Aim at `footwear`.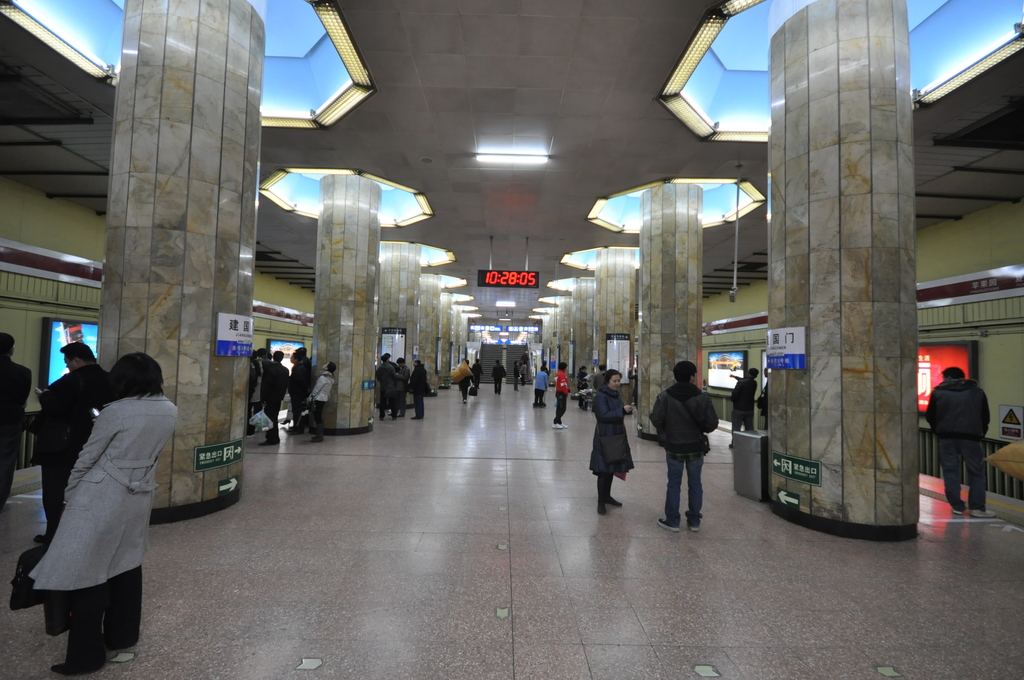
Aimed at l=598, t=494, r=606, b=517.
